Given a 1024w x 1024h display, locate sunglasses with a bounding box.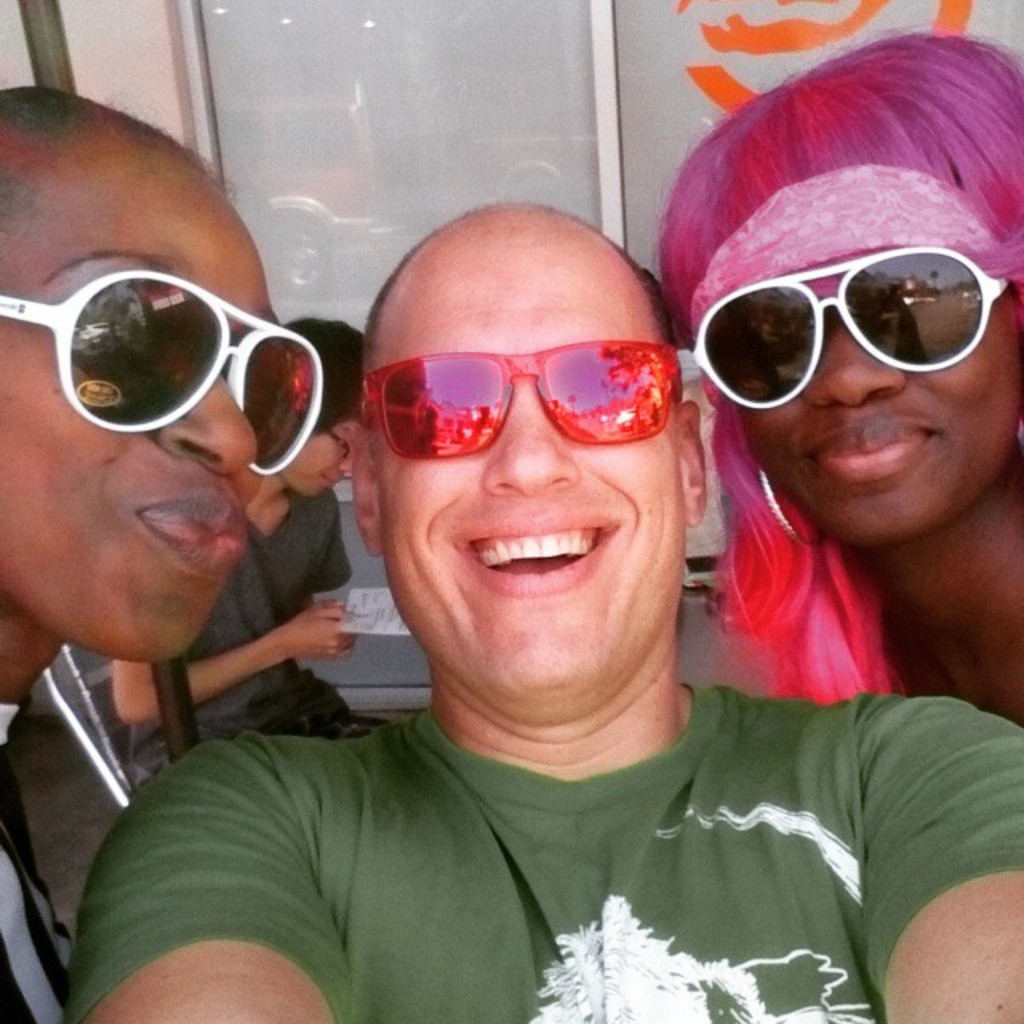
Located: 691, 237, 1010, 411.
